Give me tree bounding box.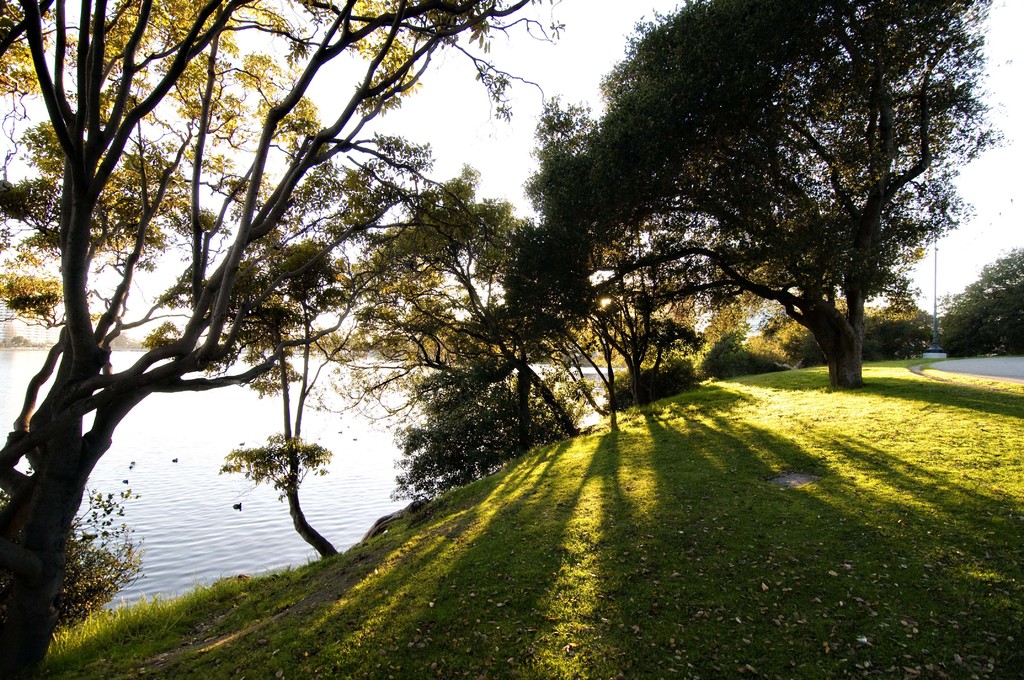
(left=221, top=97, right=643, bottom=528).
